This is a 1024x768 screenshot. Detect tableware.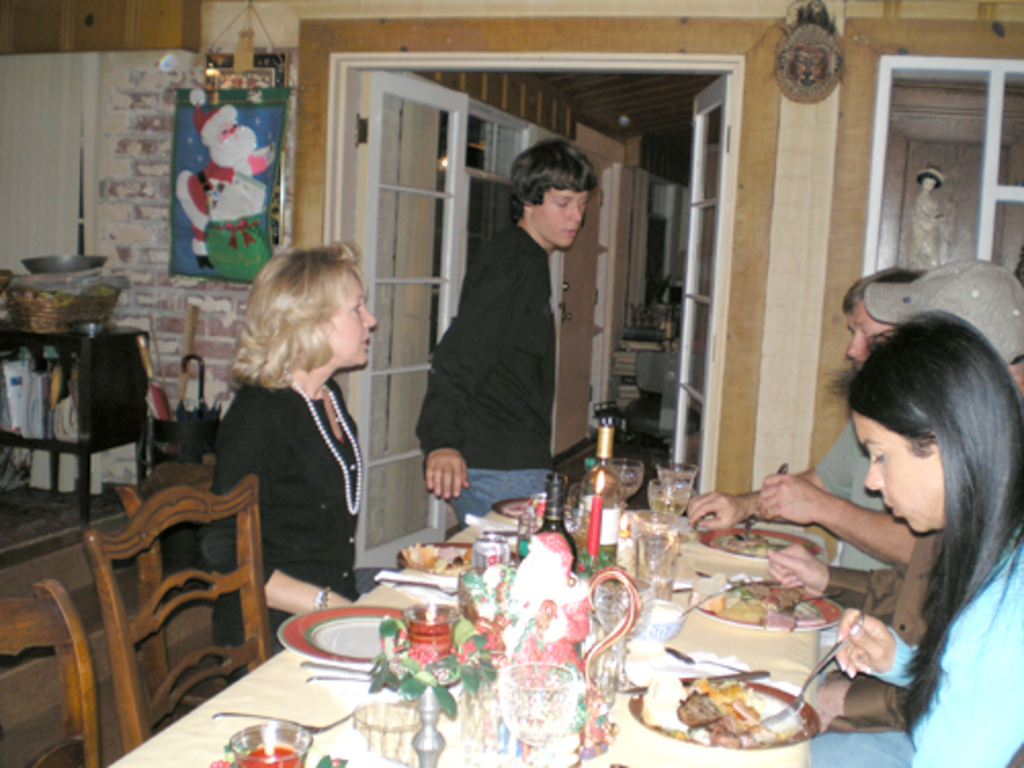
694/526/823/561.
